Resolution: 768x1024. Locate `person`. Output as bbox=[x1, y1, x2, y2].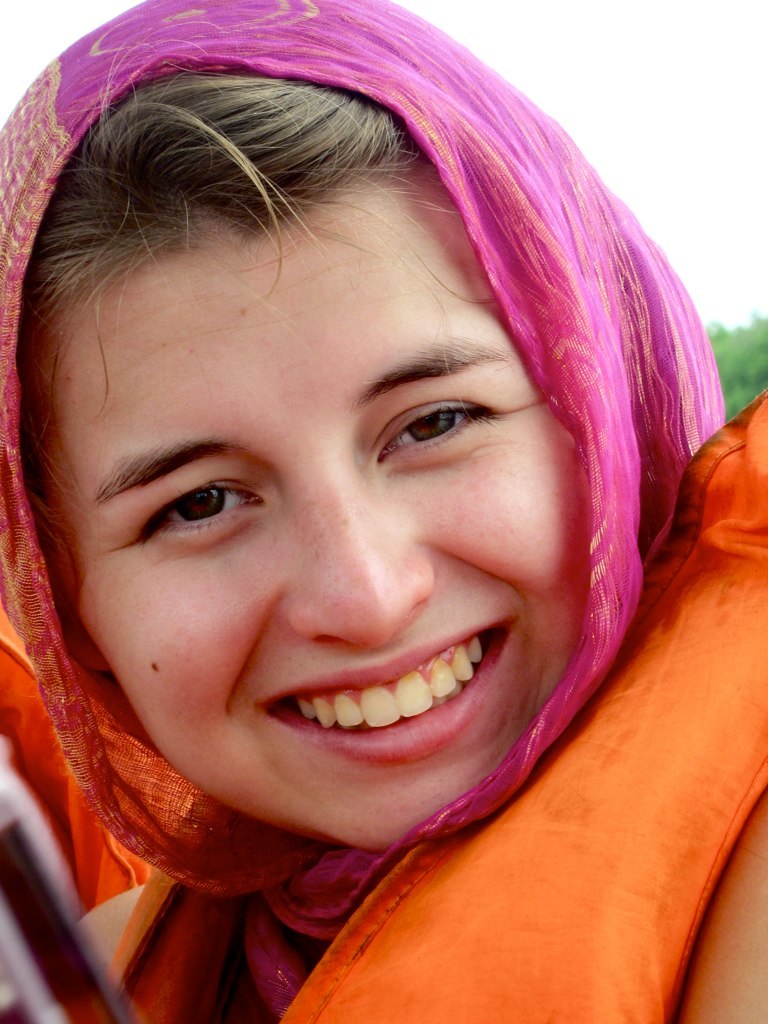
bbox=[0, 5, 763, 1023].
